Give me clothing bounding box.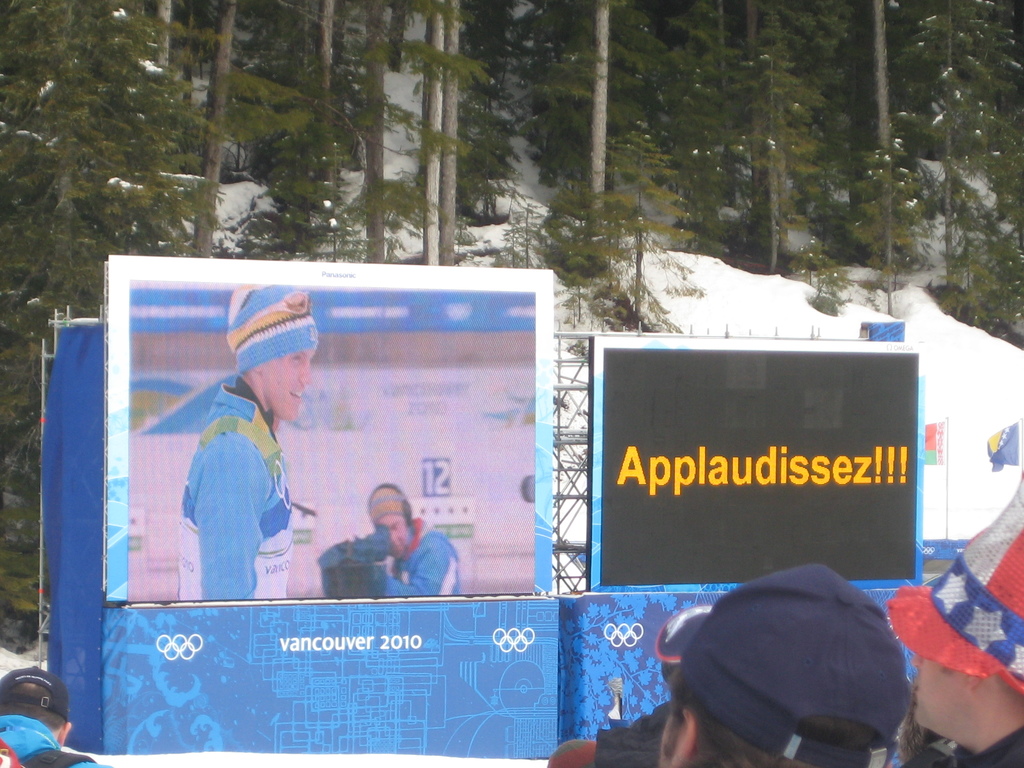
<region>161, 369, 305, 614</region>.
